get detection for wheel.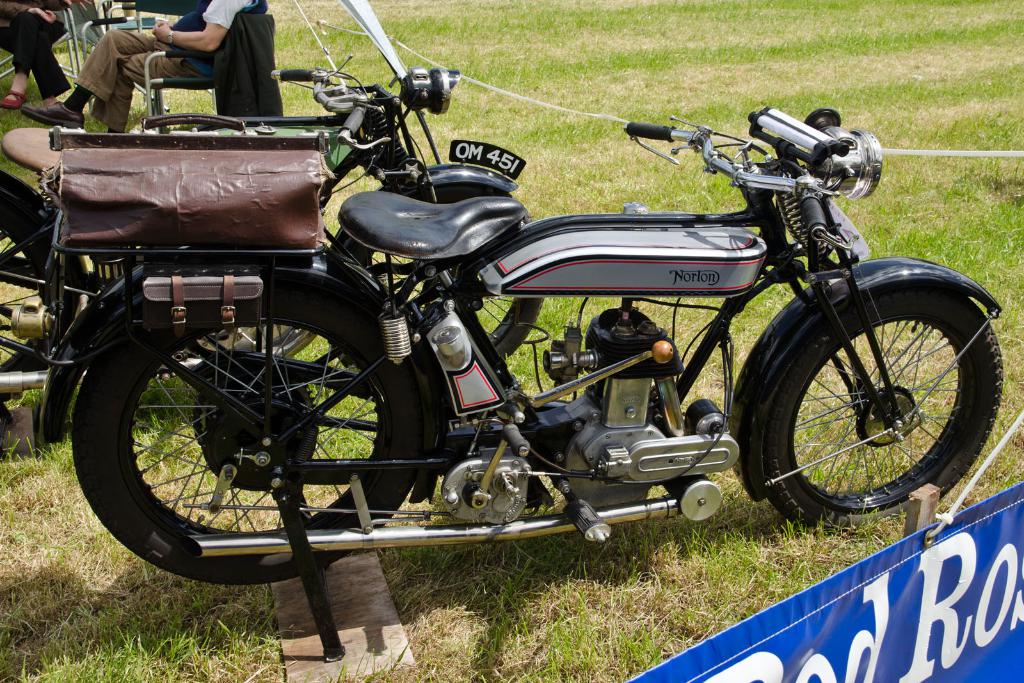
Detection: detection(70, 280, 430, 586).
